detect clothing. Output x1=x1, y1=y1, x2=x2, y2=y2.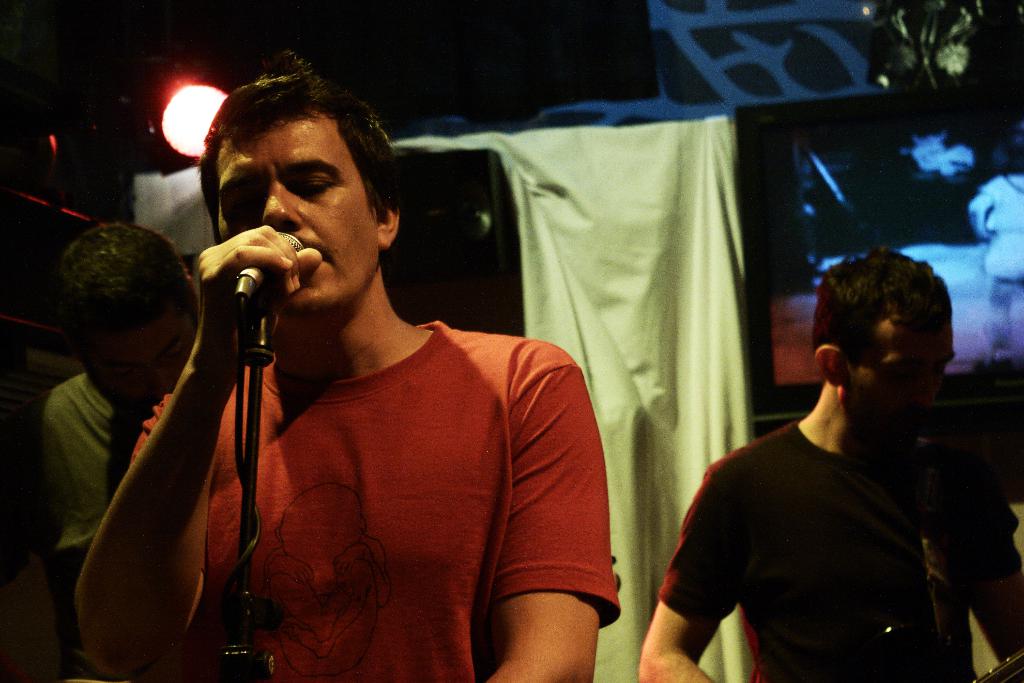
x1=136, y1=317, x2=626, y2=682.
